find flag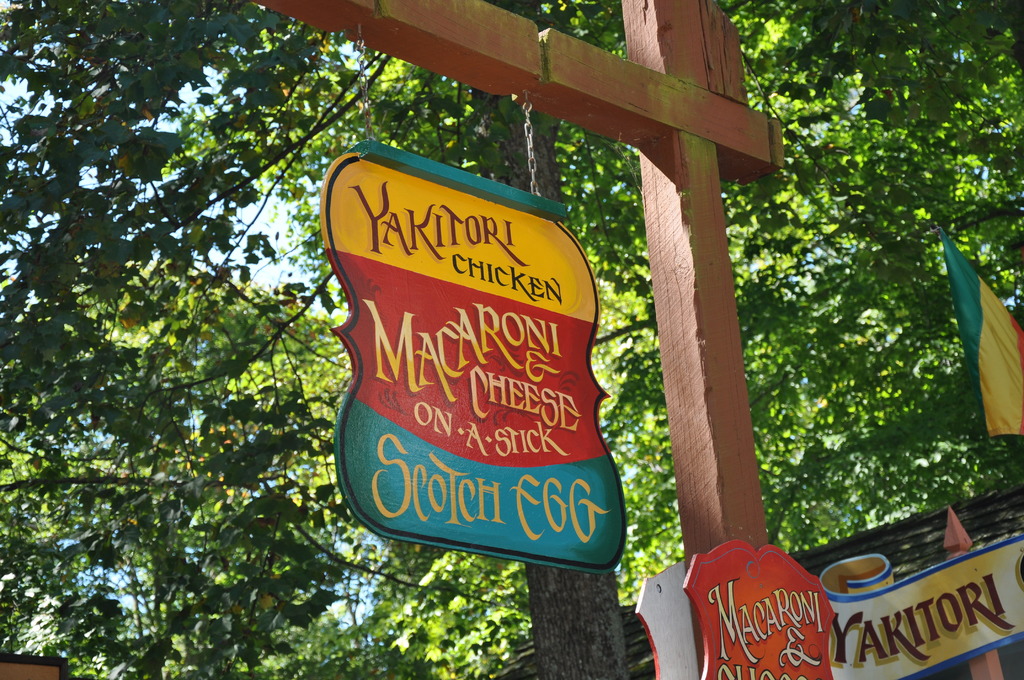
bbox=(936, 226, 1023, 440)
